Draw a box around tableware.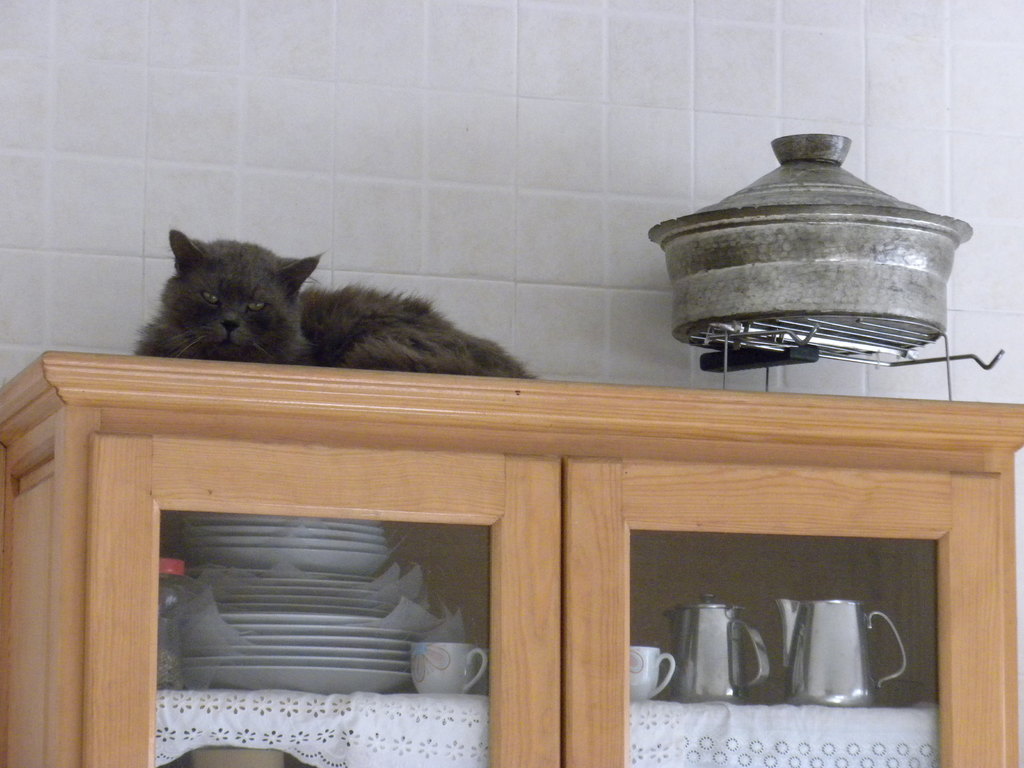
{"left": 775, "top": 598, "right": 910, "bottom": 707}.
